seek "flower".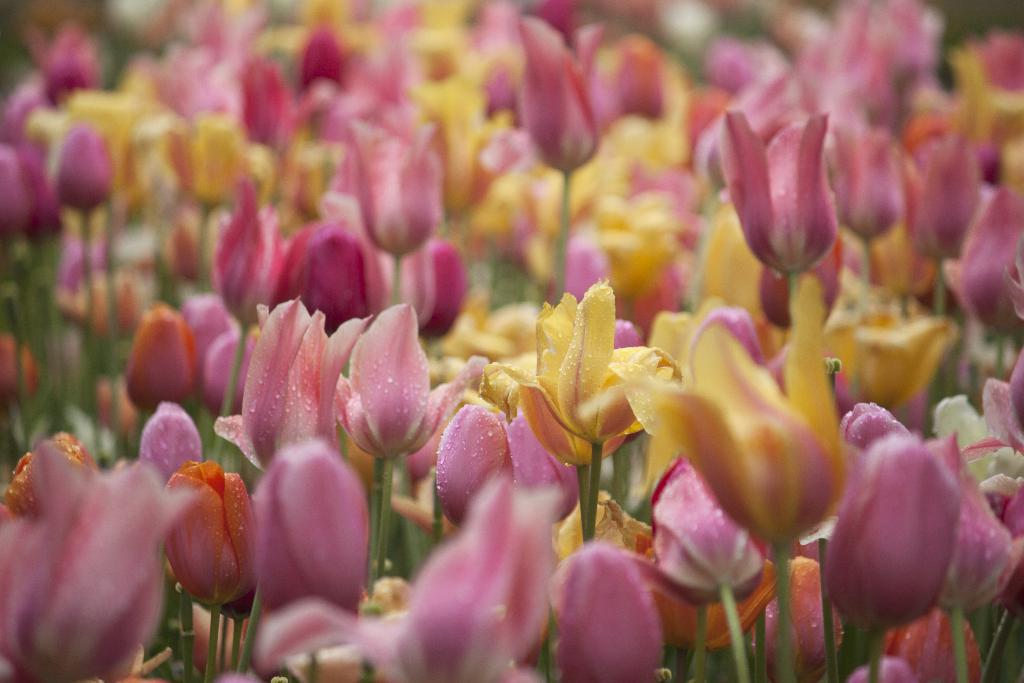
l=351, t=126, r=442, b=264.
